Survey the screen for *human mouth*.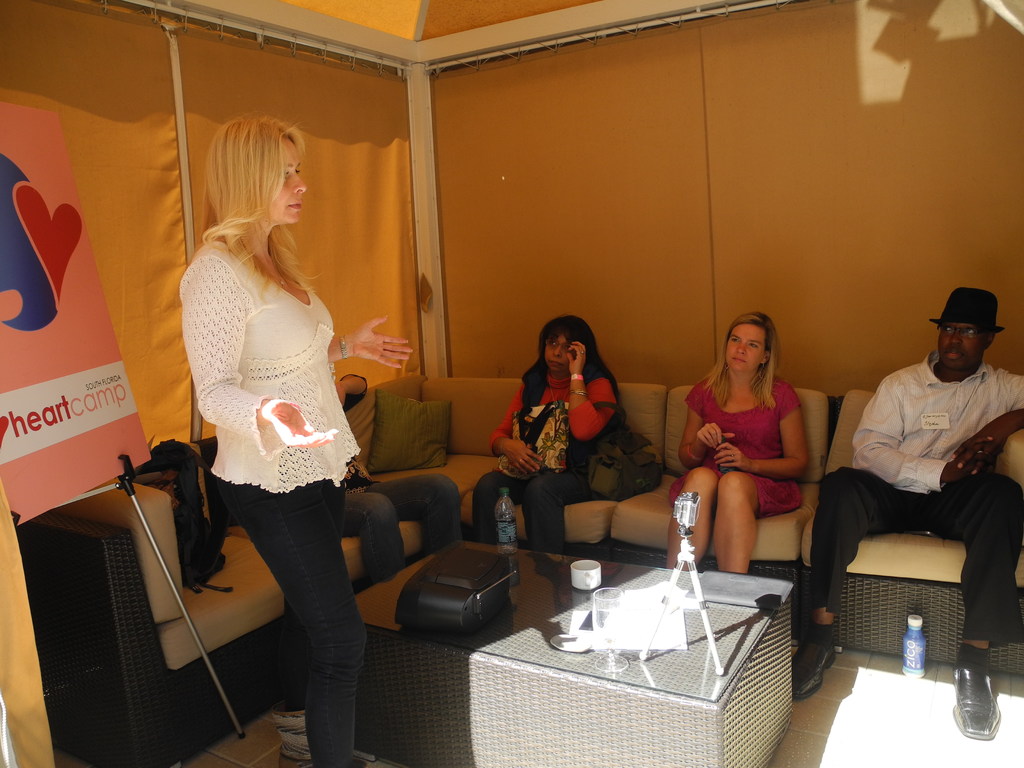
Survey found: l=731, t=357, r=747, b=364.
